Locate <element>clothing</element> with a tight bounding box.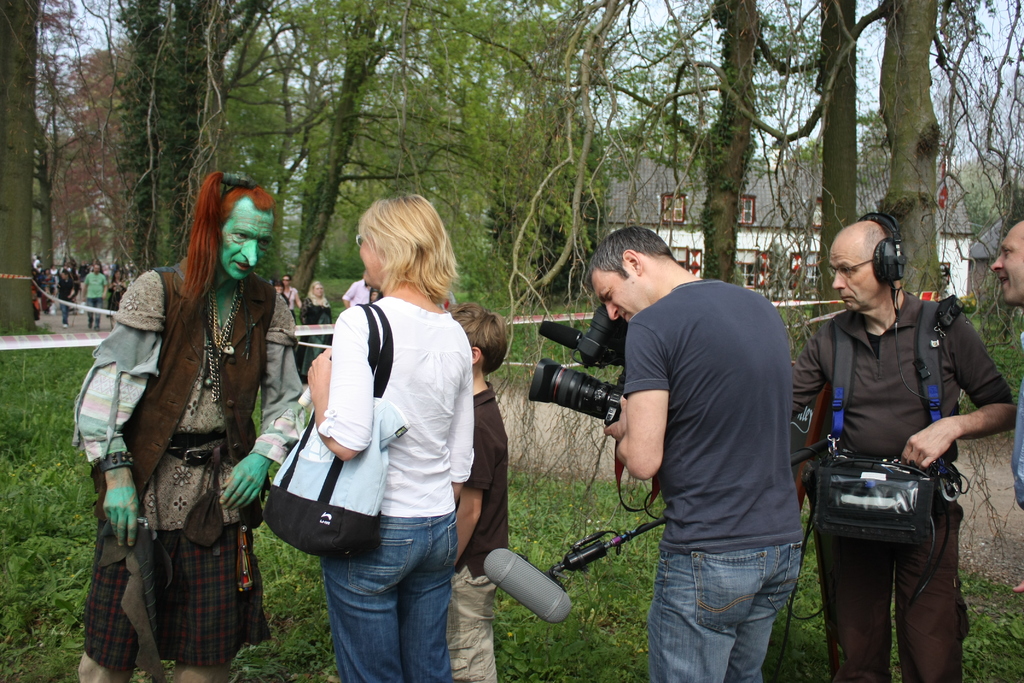
bbox(624, 270, 804, 682).
